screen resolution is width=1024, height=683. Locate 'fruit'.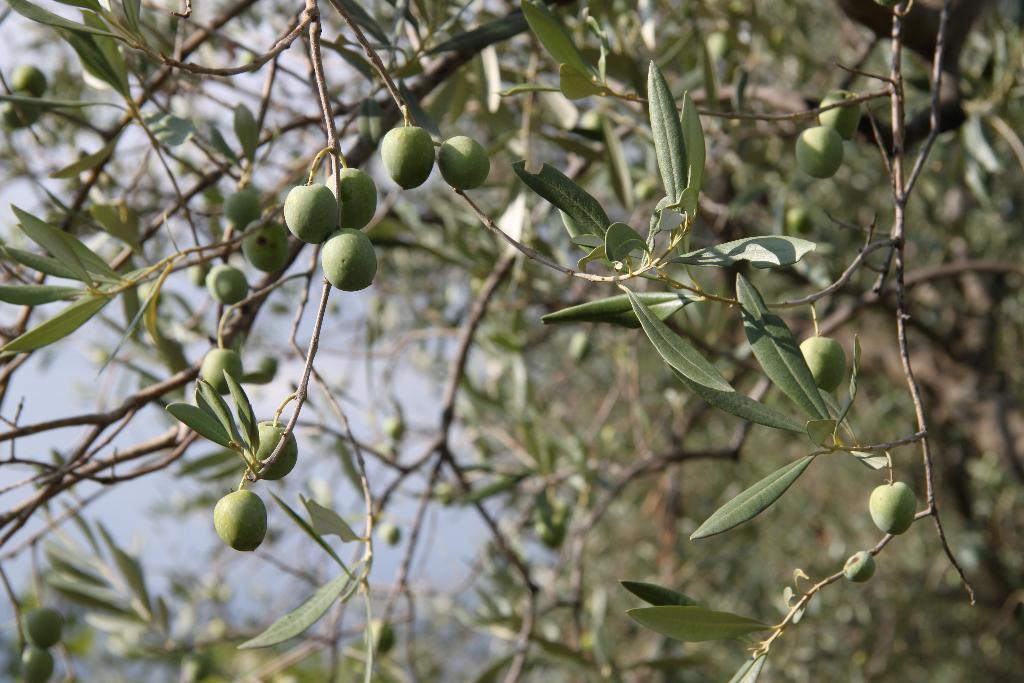
left=383, top=416, right=406, bottom=443.
